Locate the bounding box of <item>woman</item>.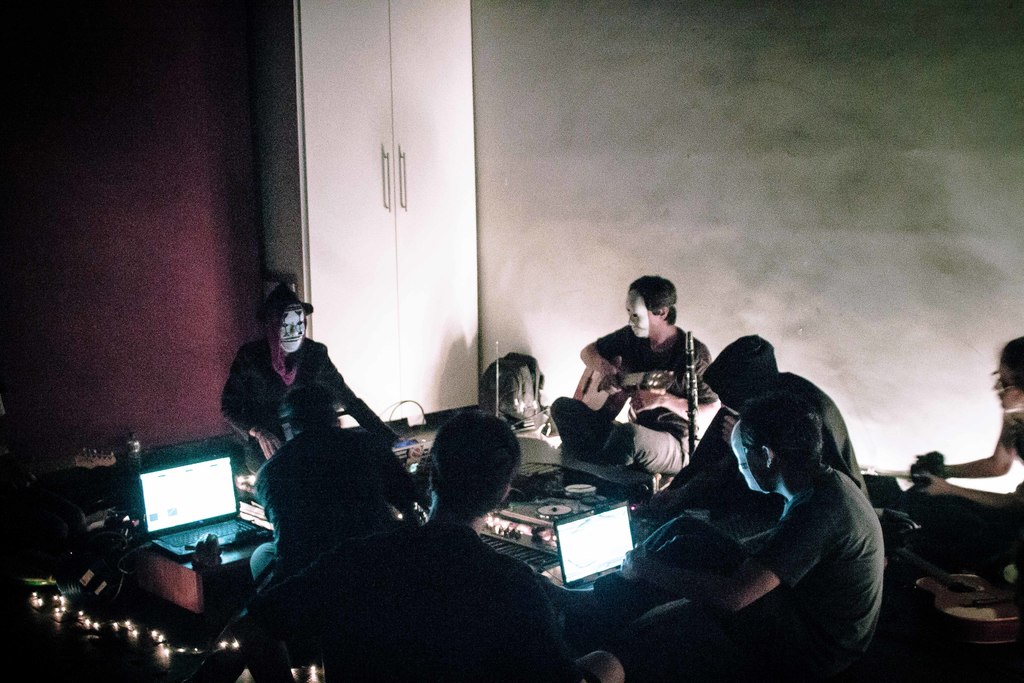
Bounding box: rect(908, 342, 1023, 559).
